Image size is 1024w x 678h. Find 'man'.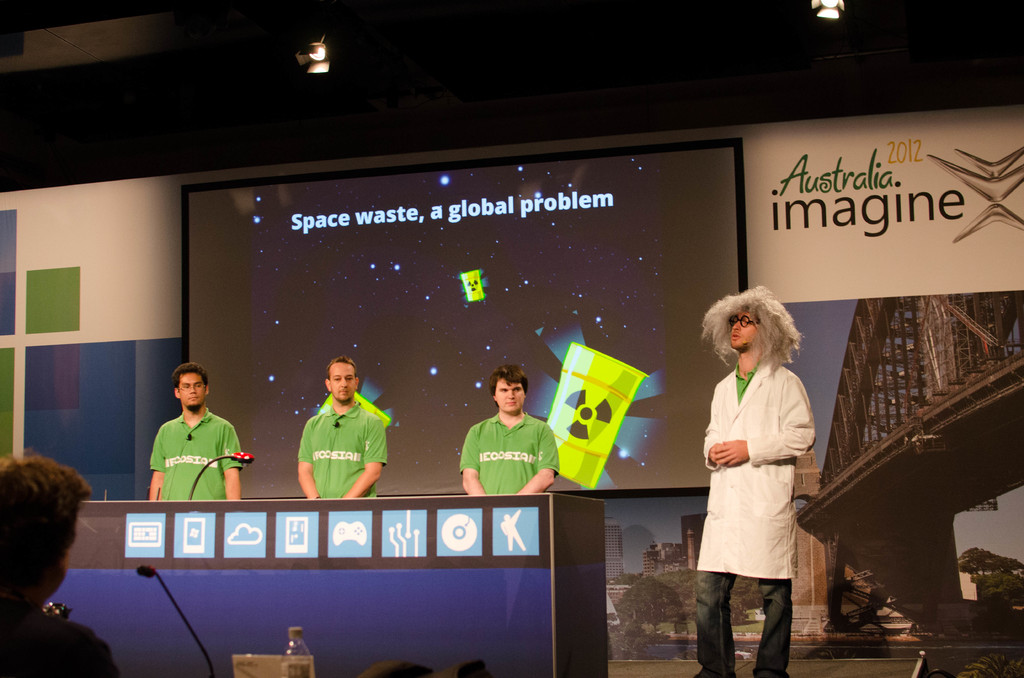
BBox(297, 357, 388, 499).
